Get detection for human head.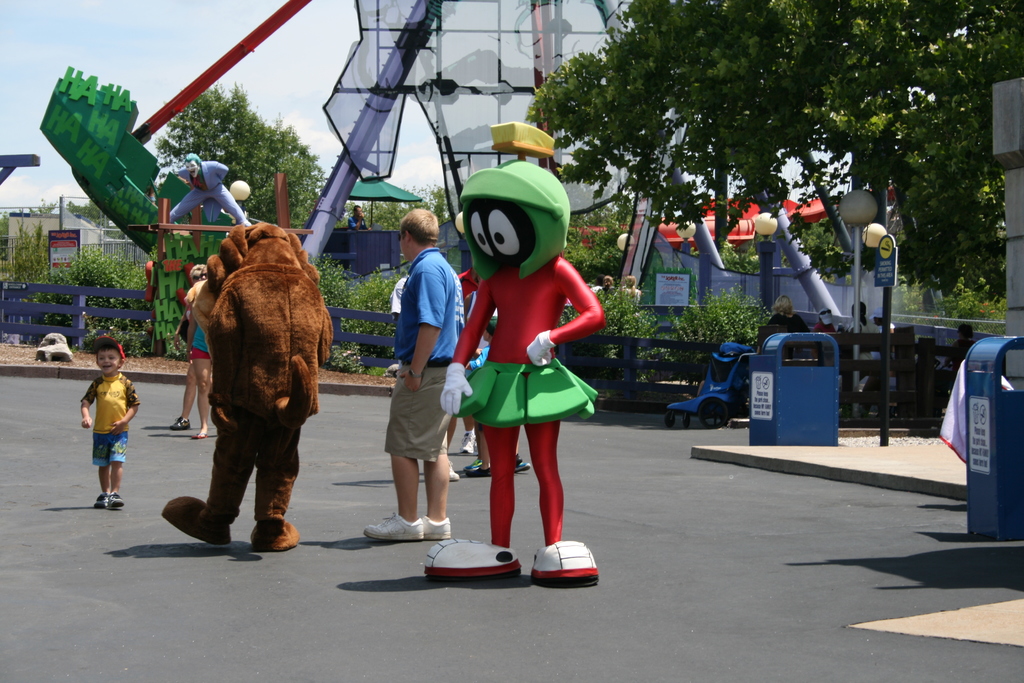
Detection: 199:265:204:280.
